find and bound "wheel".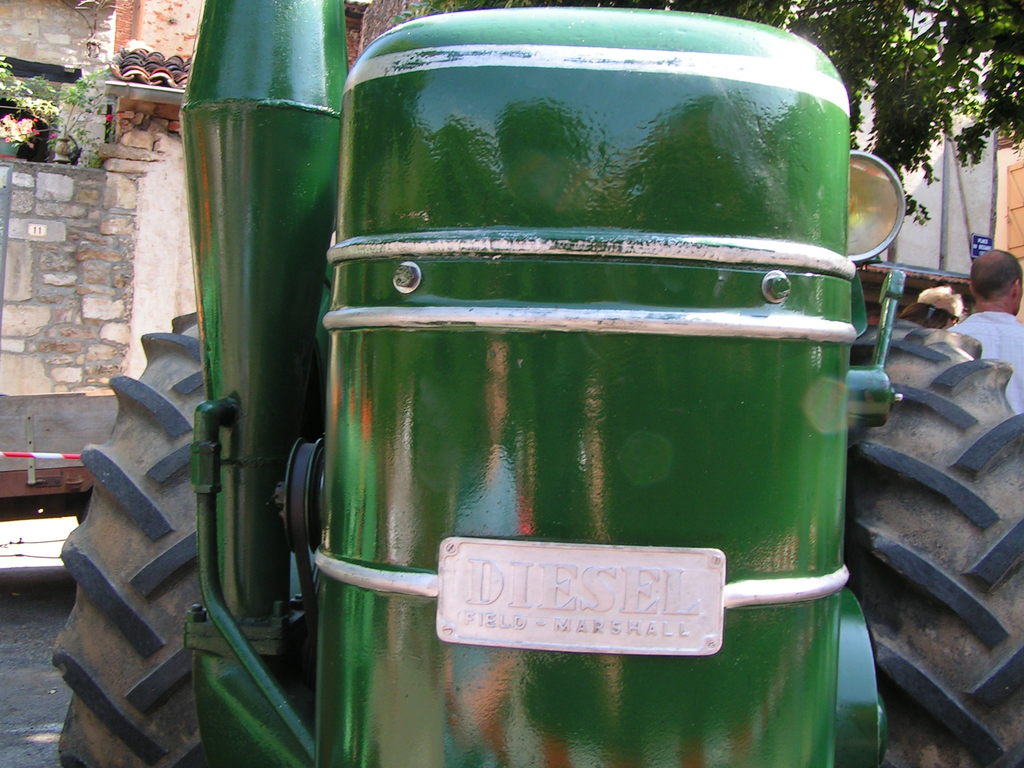
Bound: crop(49, 309, 206, 767).
